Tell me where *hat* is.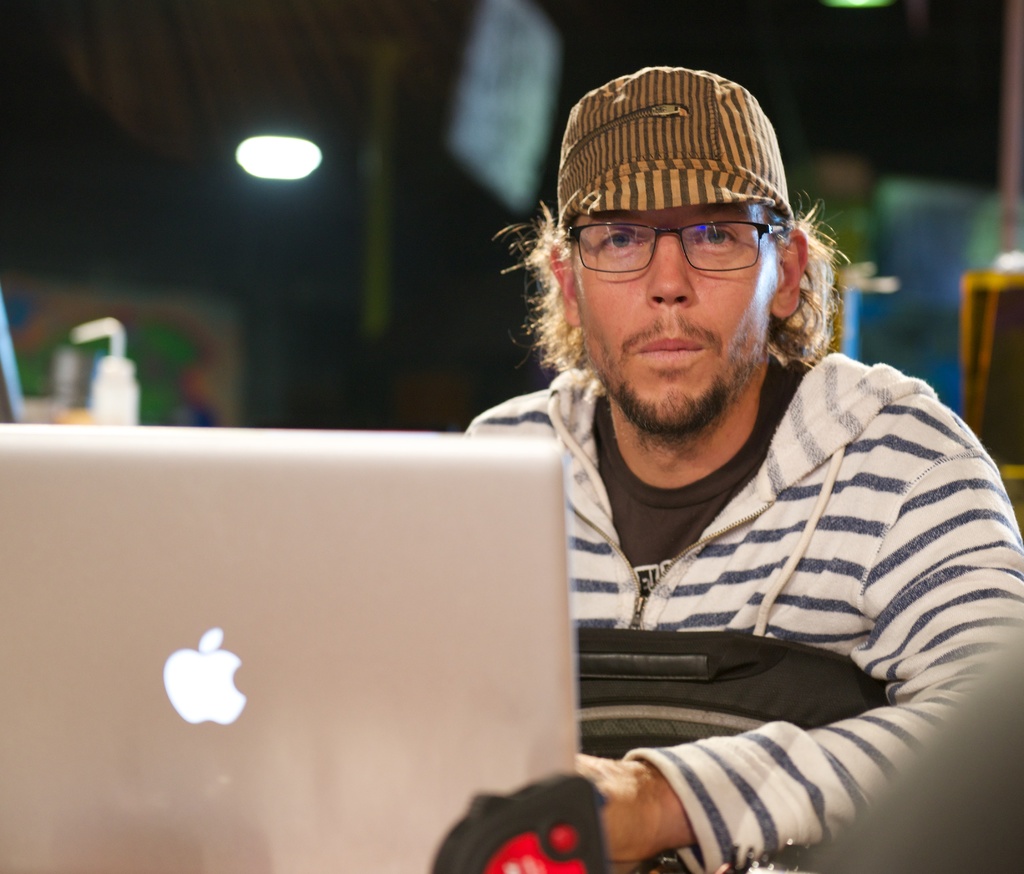
*hat* is at crop(555, 68, 792, 225).
